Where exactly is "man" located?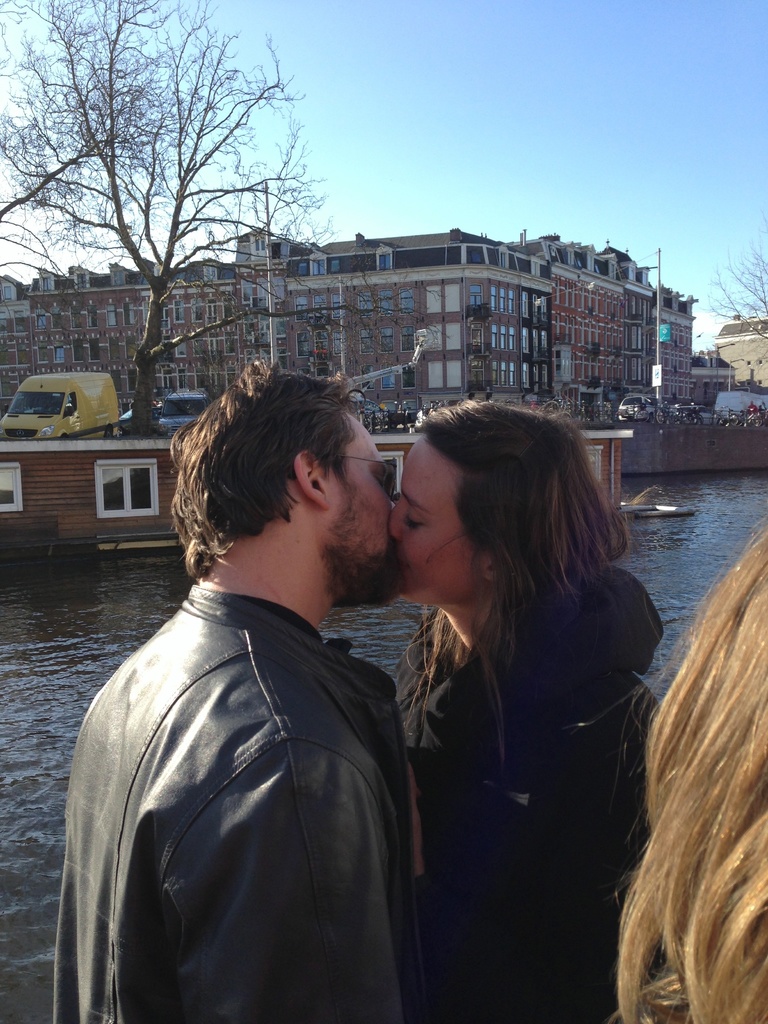
Its bounding box is 74 322 476 1023.
